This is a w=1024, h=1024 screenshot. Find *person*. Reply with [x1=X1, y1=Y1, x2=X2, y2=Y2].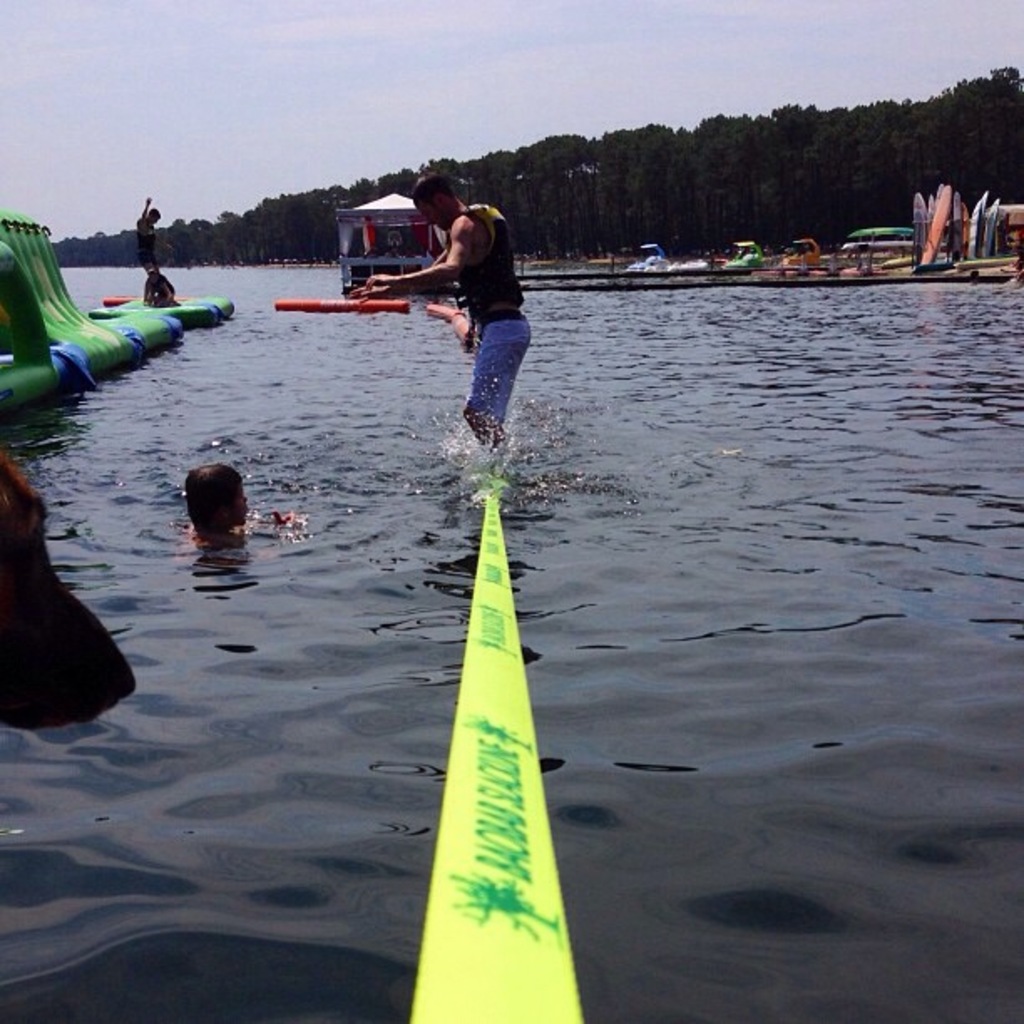
[x1=132, y1=196, x2=161, y2=273].
